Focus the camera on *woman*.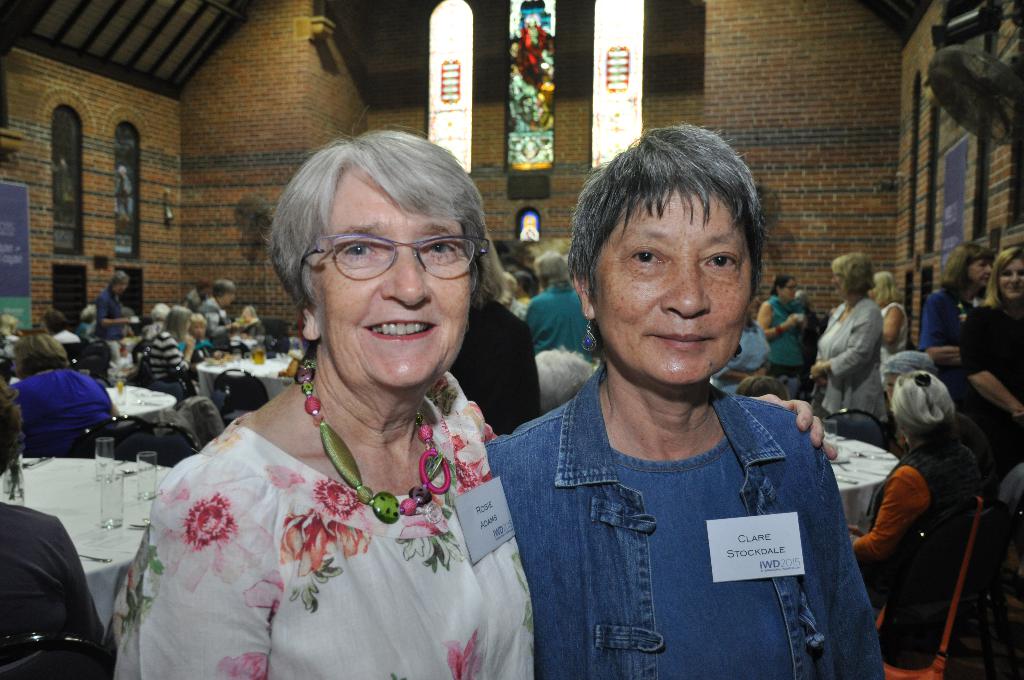
Focus region: 862:271:910:355.
